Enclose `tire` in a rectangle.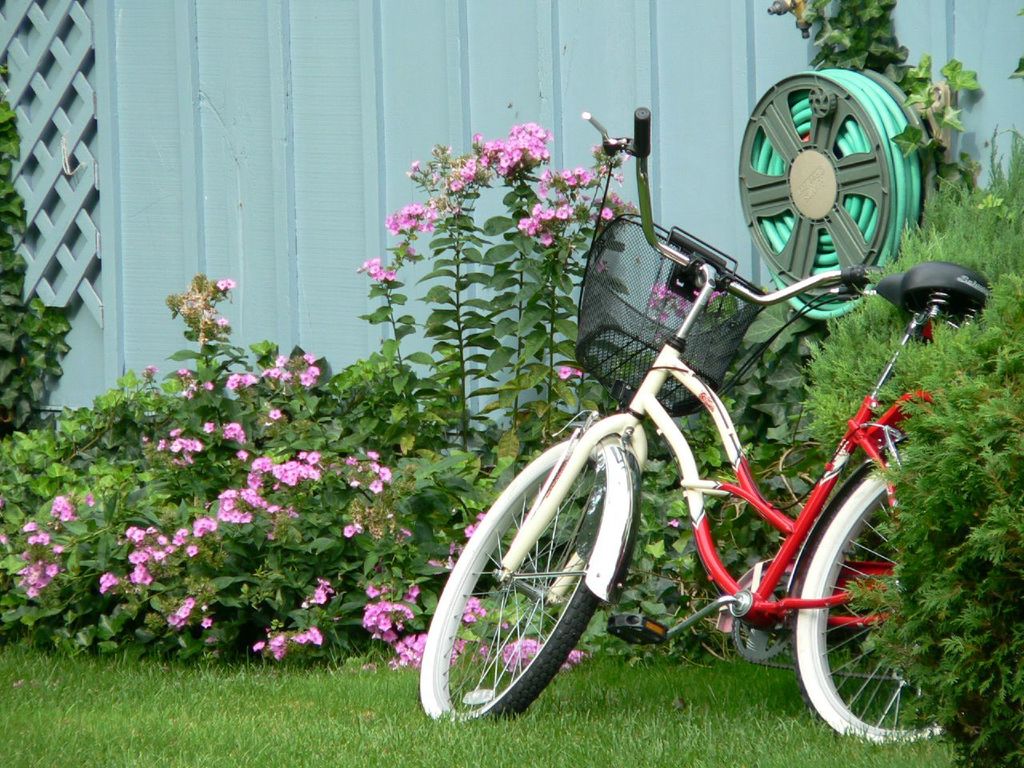
rect(417, 392, 662, 710).
